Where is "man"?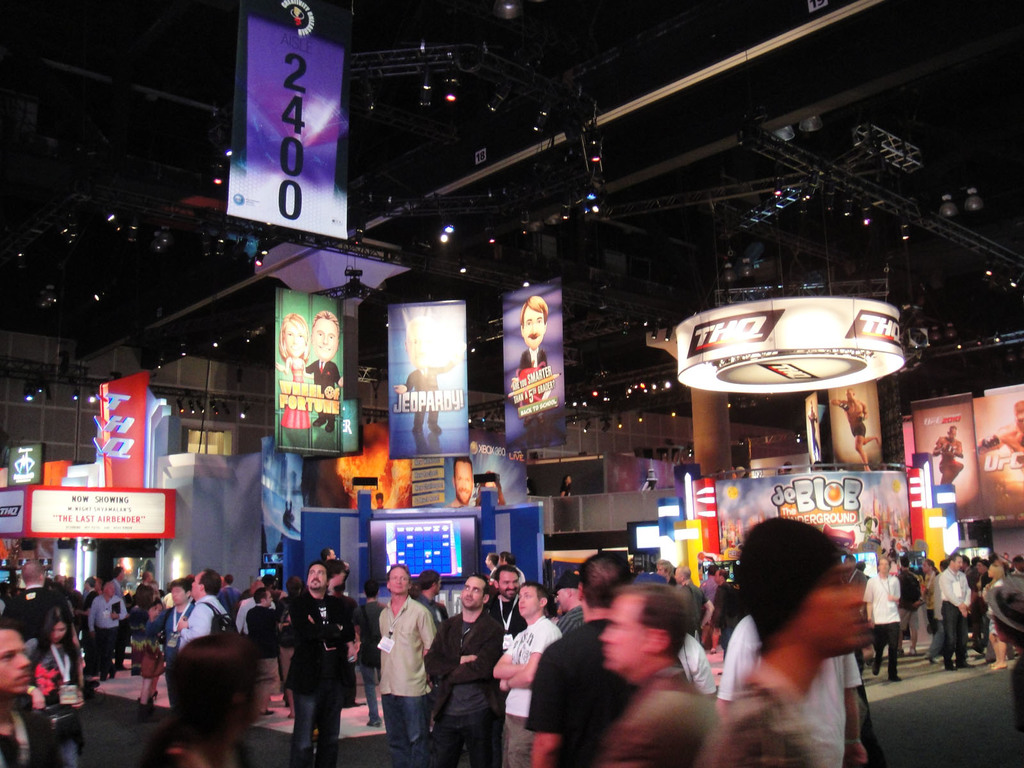
locate(480, 563, 561, 755).
